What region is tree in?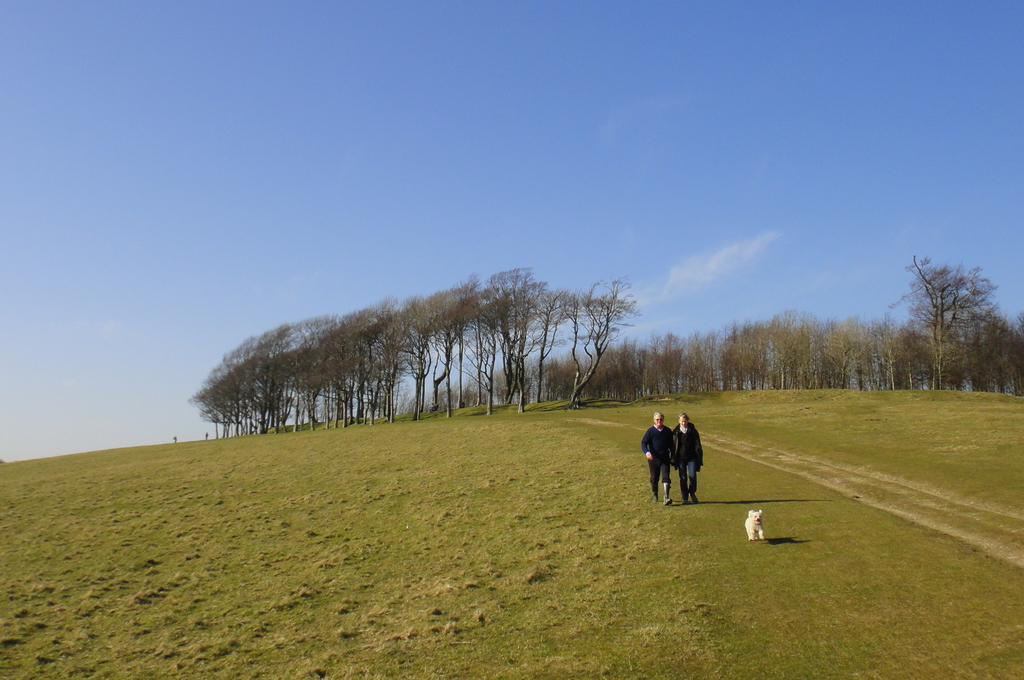
(left=897, top=246, right=1004, bottom=388).
